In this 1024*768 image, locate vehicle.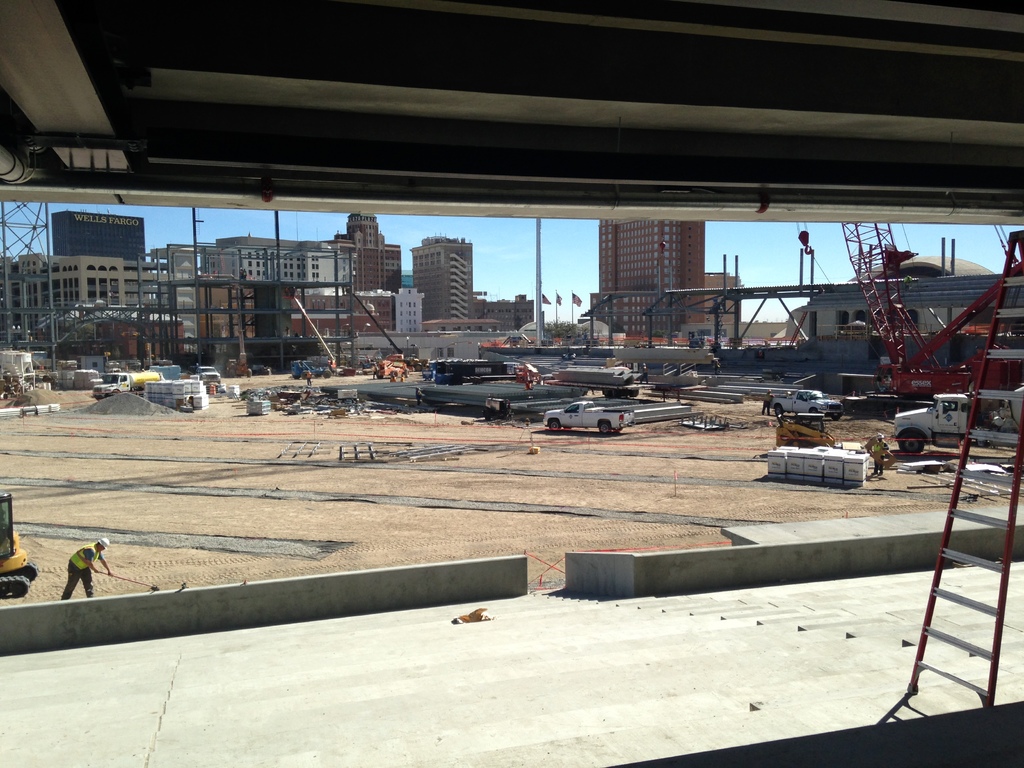
Bounding box: rect(289, 364, 330, 383).
